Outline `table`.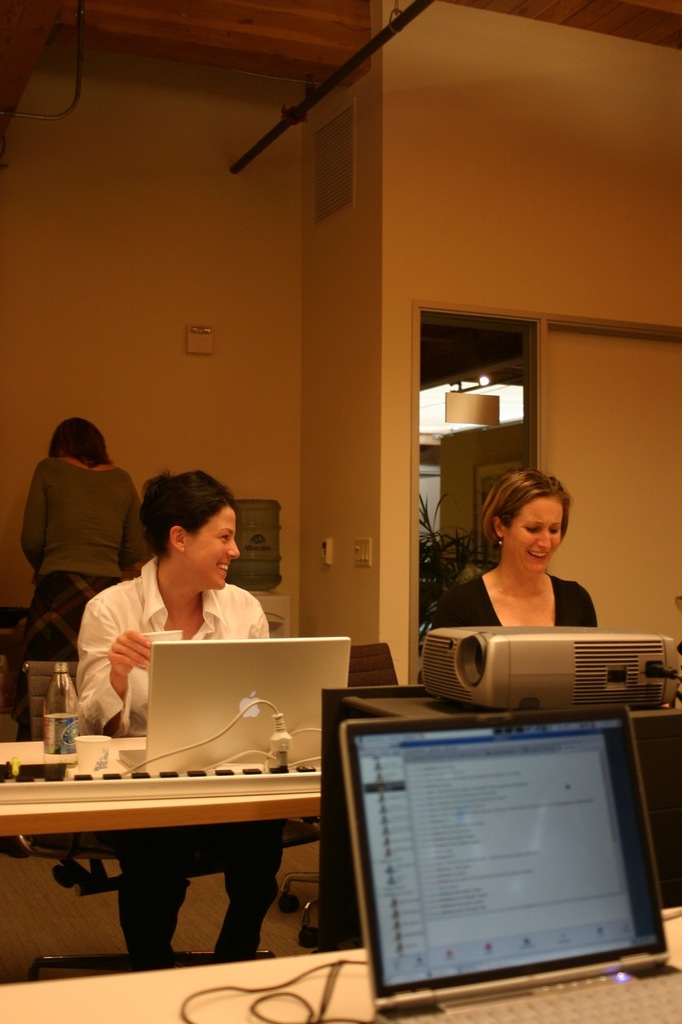
Outline: left=4, top=652, right=367, bottom=941.
